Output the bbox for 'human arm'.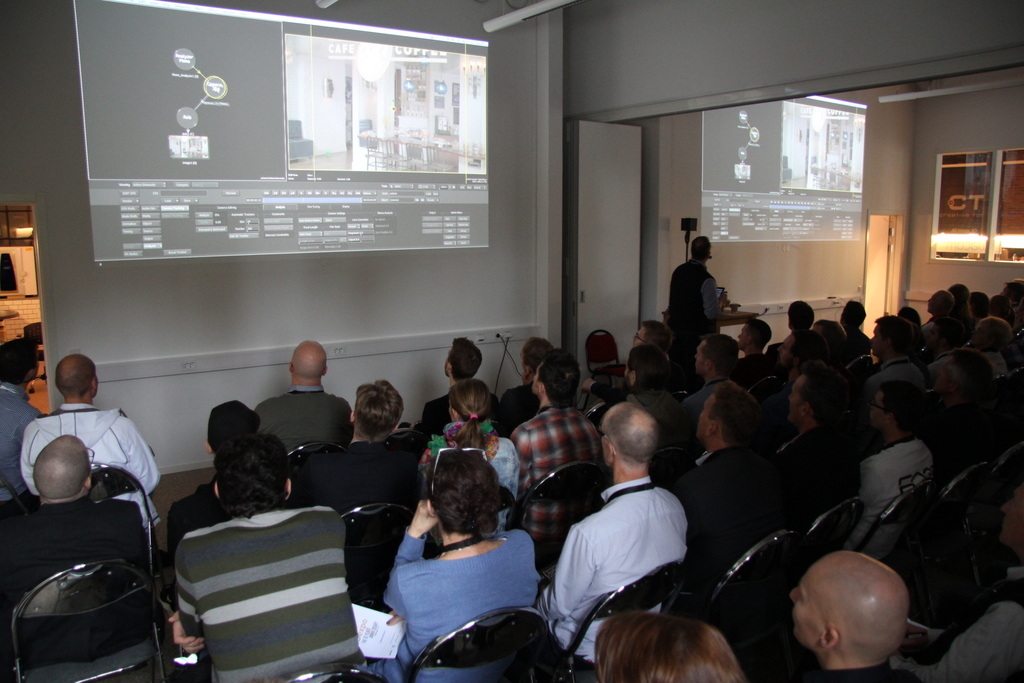
(392, 506, 437, 566).
